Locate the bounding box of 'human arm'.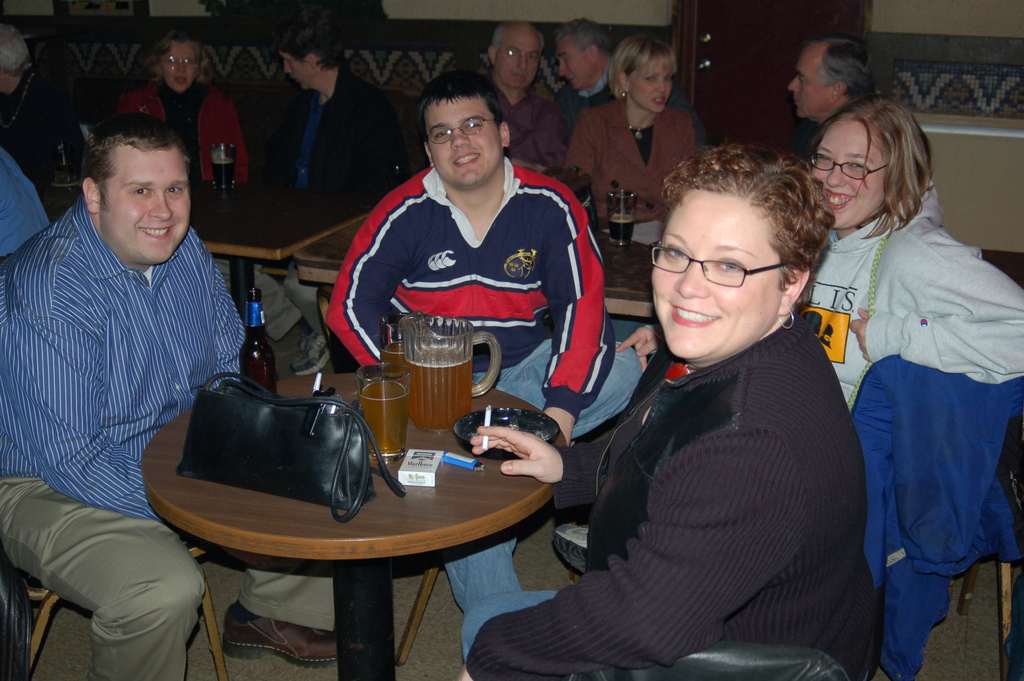
Bounding box: [561,110,594,181].
